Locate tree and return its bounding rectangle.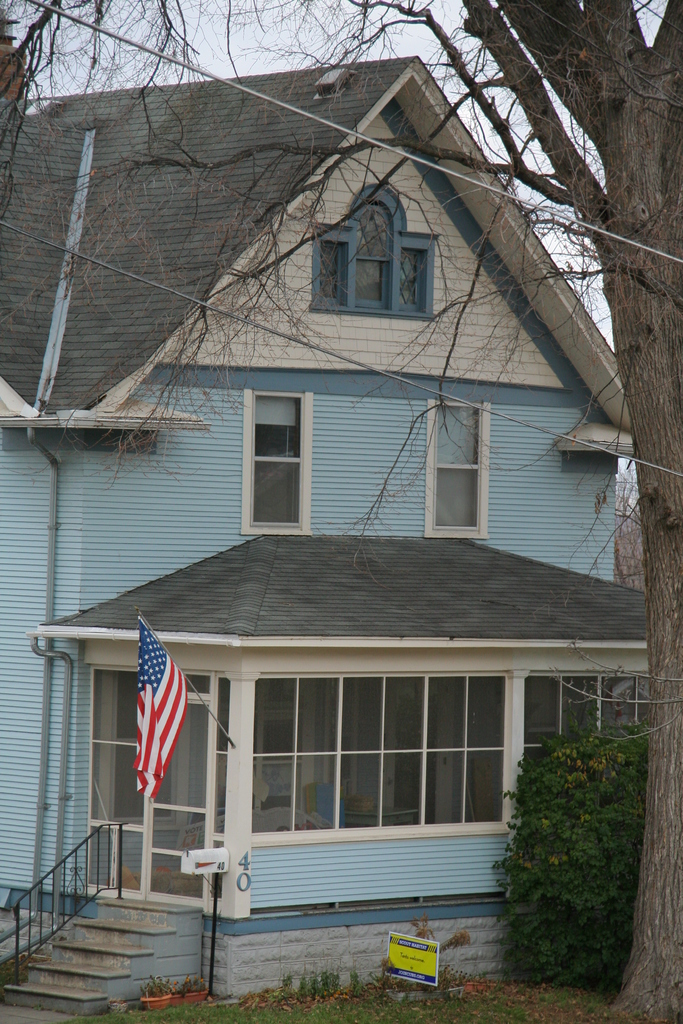
bbox(0, 0, 680, 1023).
